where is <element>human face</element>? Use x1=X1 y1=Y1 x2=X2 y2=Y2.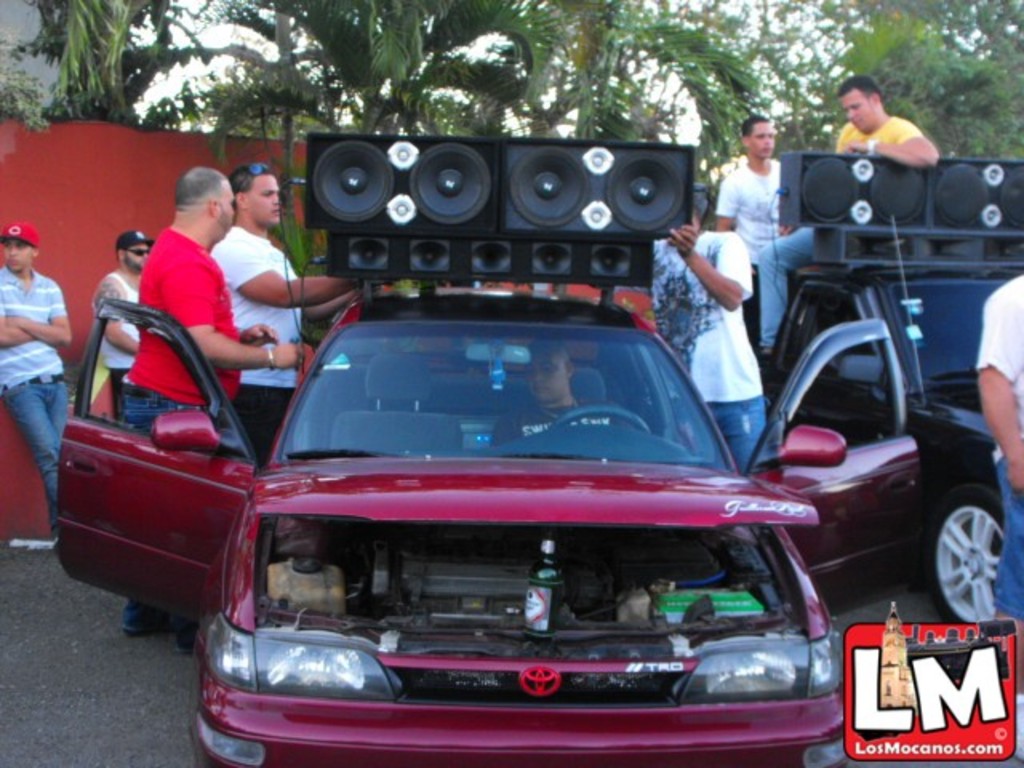
x1=218 y1=179 x2=234 y2=227.
